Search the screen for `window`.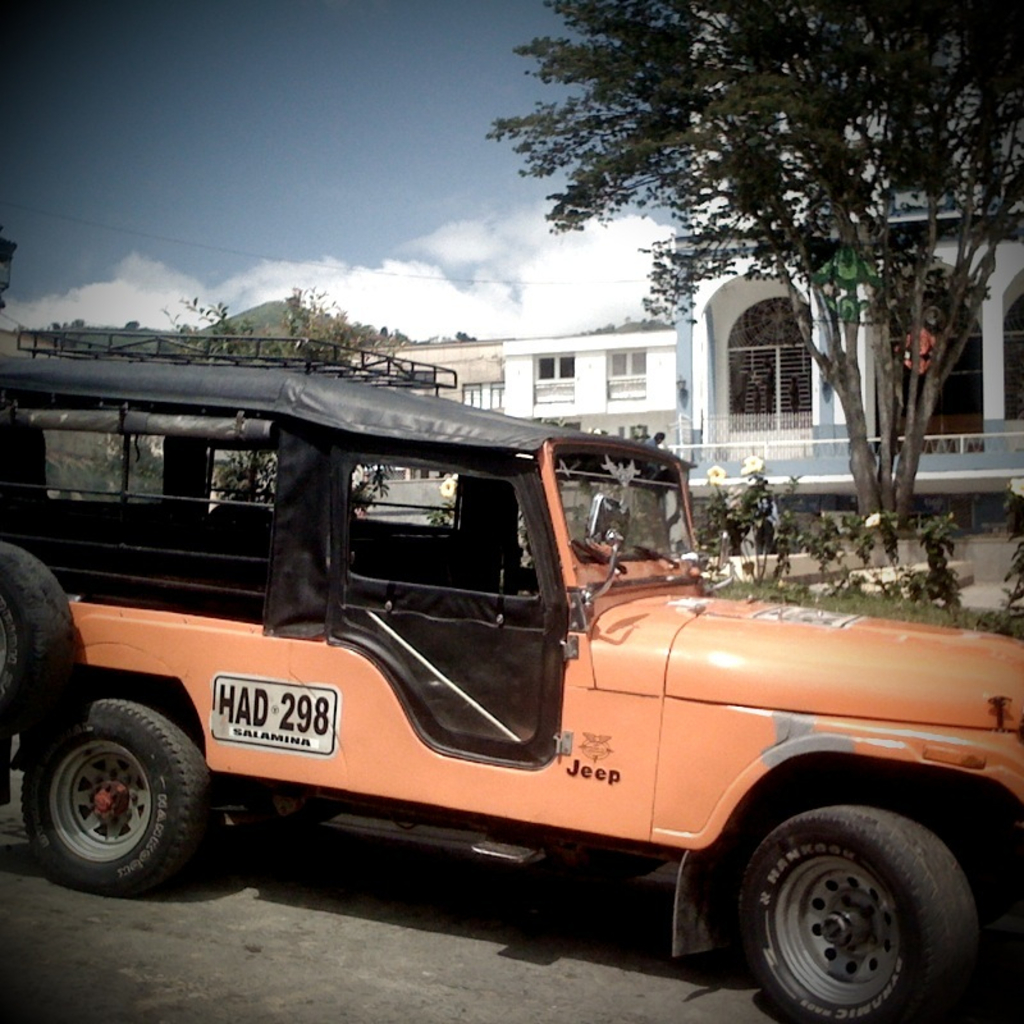
Found at 346 461 534 590.
